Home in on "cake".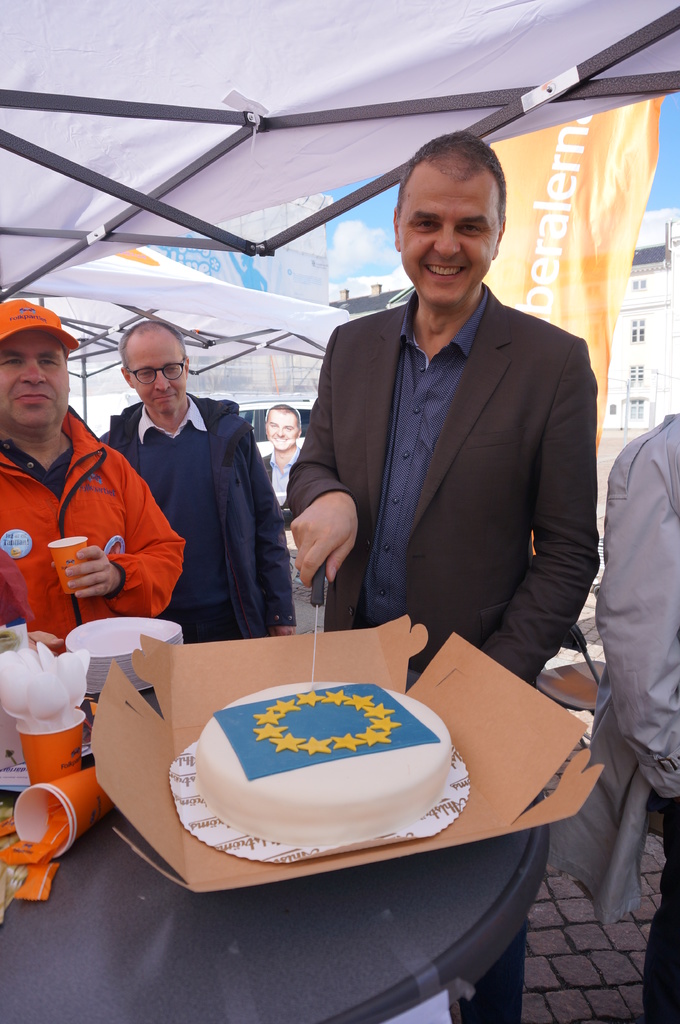
Homed in at (193, 683, 450, 847).
